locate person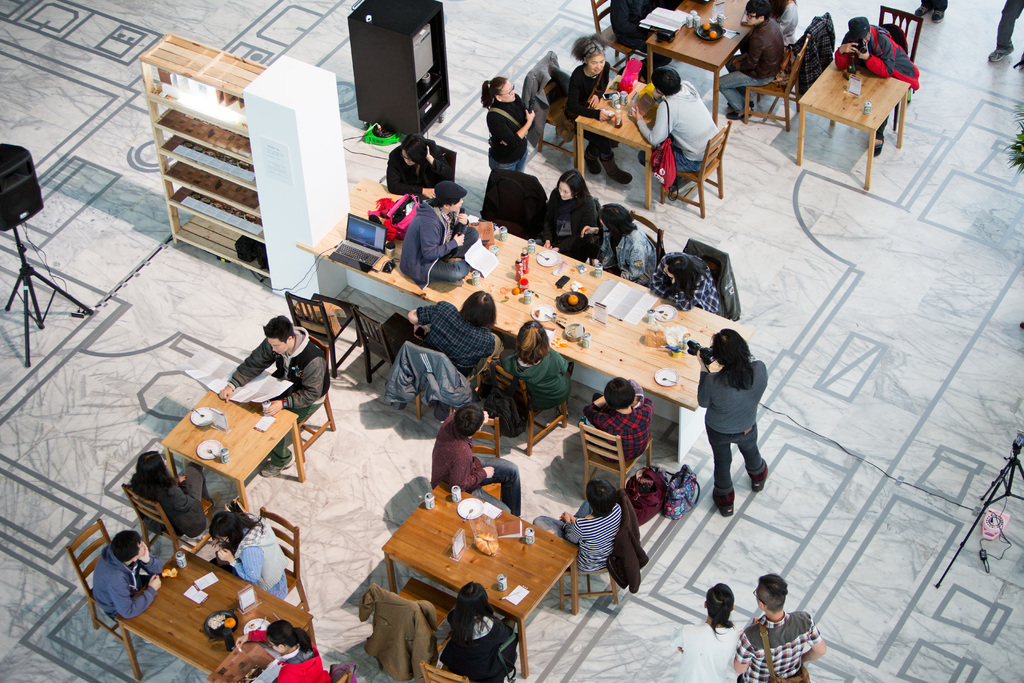
Rect(487, 315, 573, 425)
